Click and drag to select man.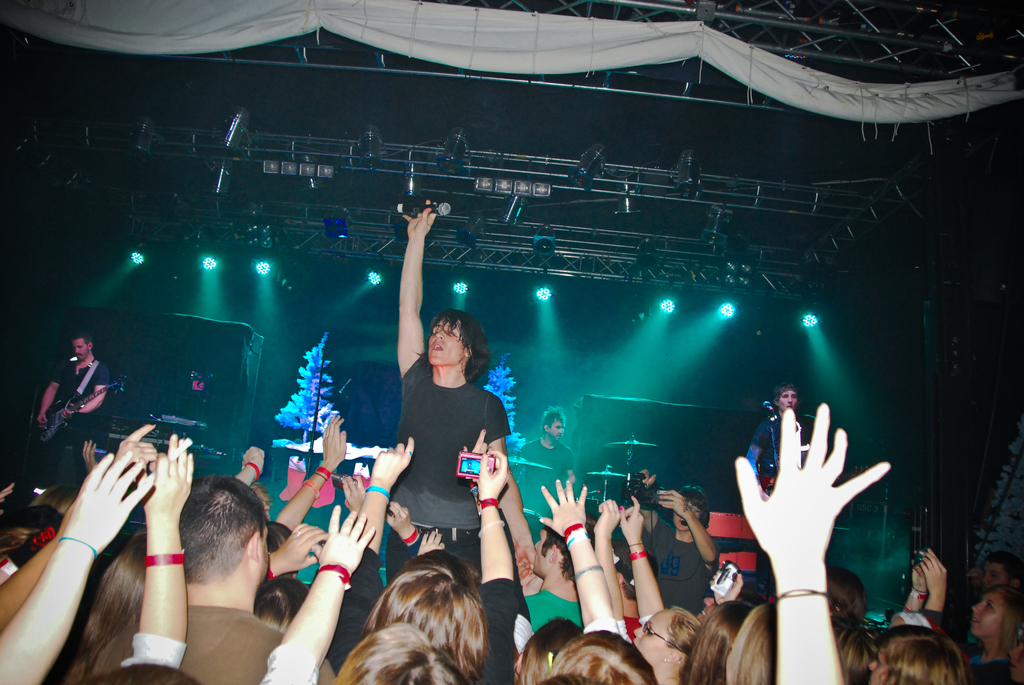
Selection: Rect(513, 405, 576, 523).
